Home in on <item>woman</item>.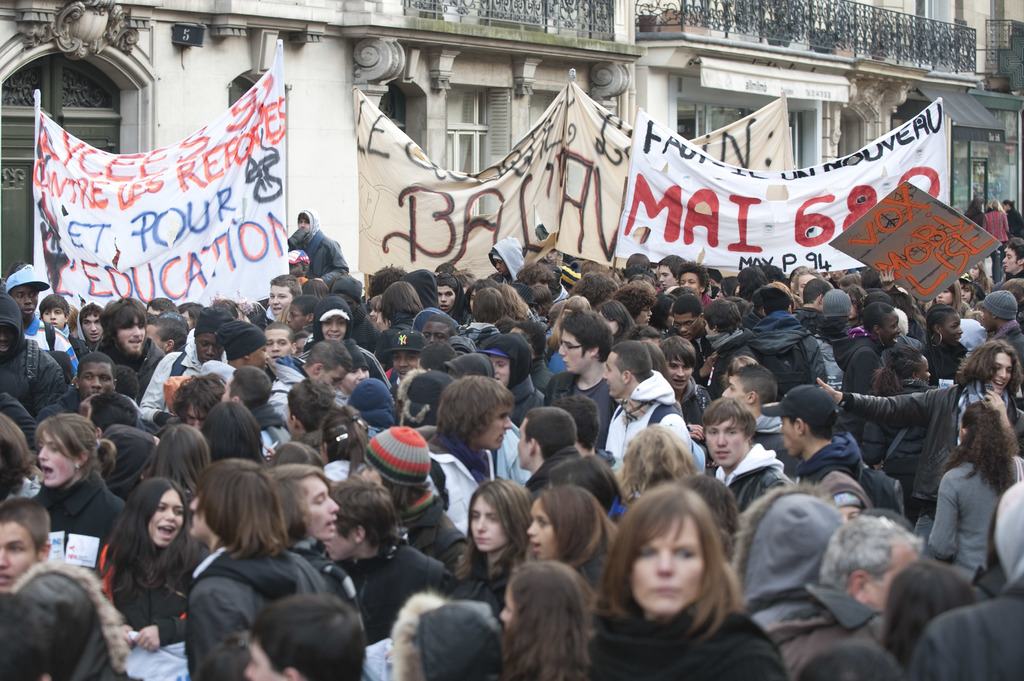
Homed in at x1=28 y1=414 x2=126 y2=574.
